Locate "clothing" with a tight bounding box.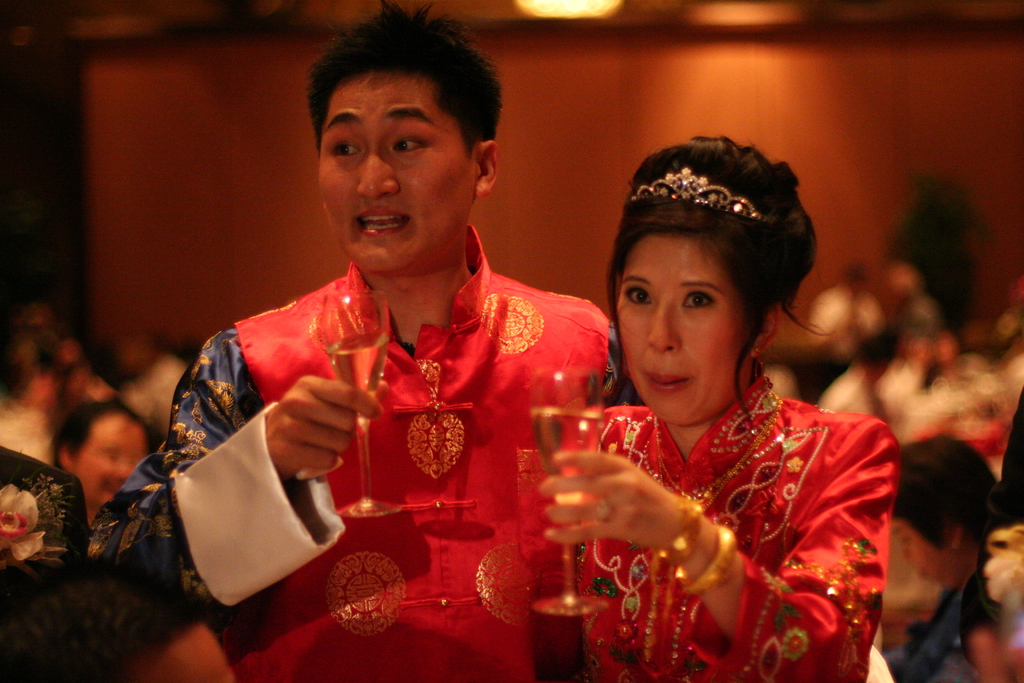
(left=572, top=349, right=891, bottom=682).
